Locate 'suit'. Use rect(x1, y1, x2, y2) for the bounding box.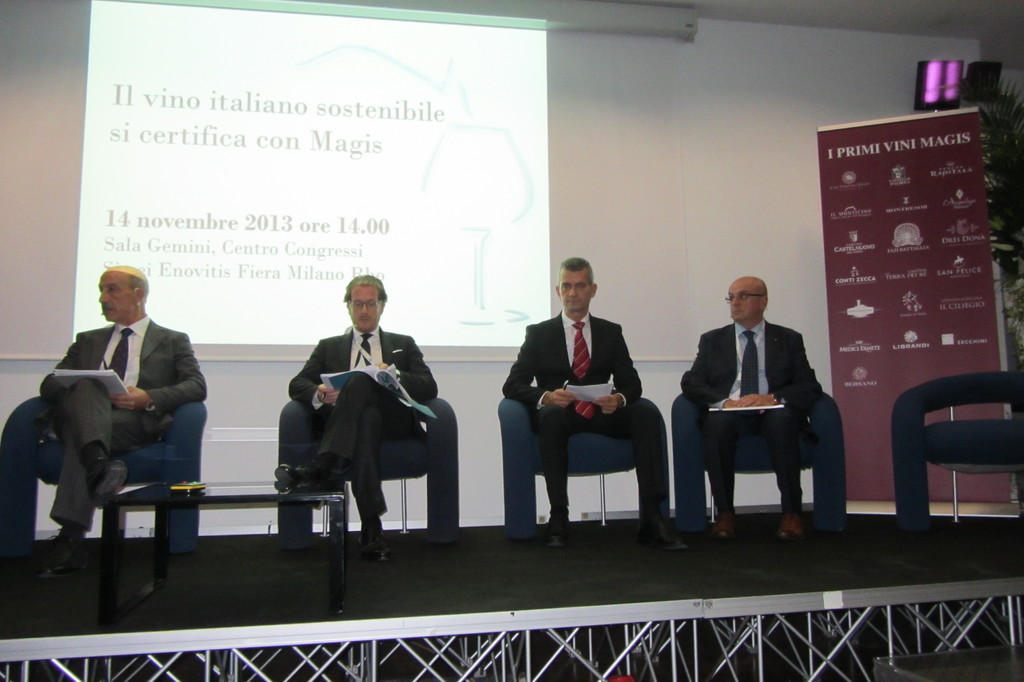
rect(40, 313, 209, 531).
